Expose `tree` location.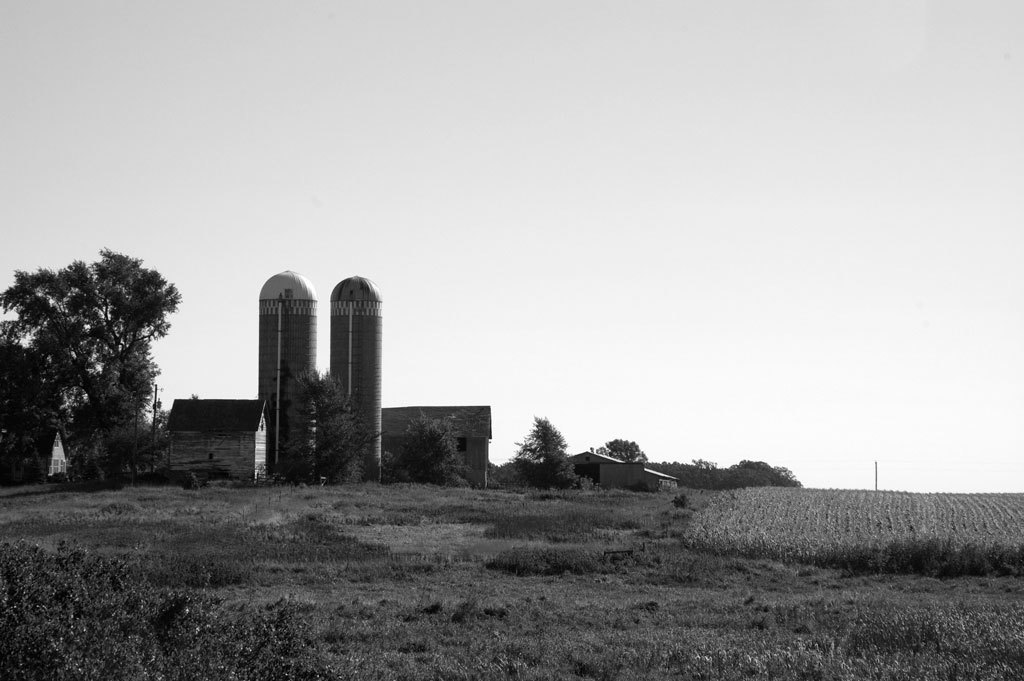
Exposed at [left=515, top=418, right=571, bottom=462].
